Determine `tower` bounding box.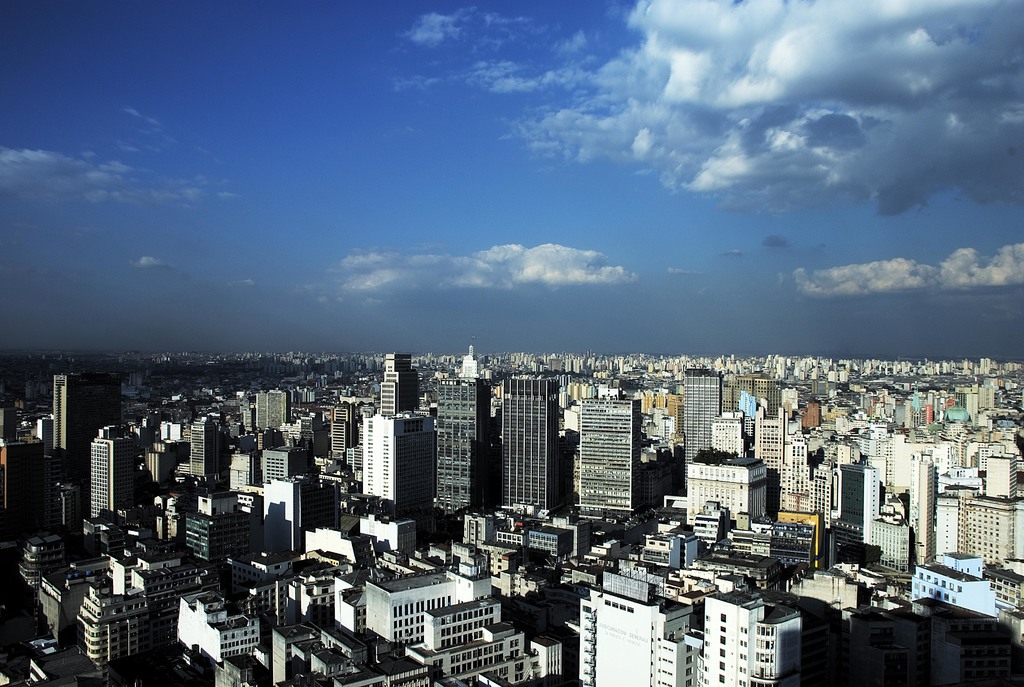
Determined: <box>254,393,290,430</box>.
